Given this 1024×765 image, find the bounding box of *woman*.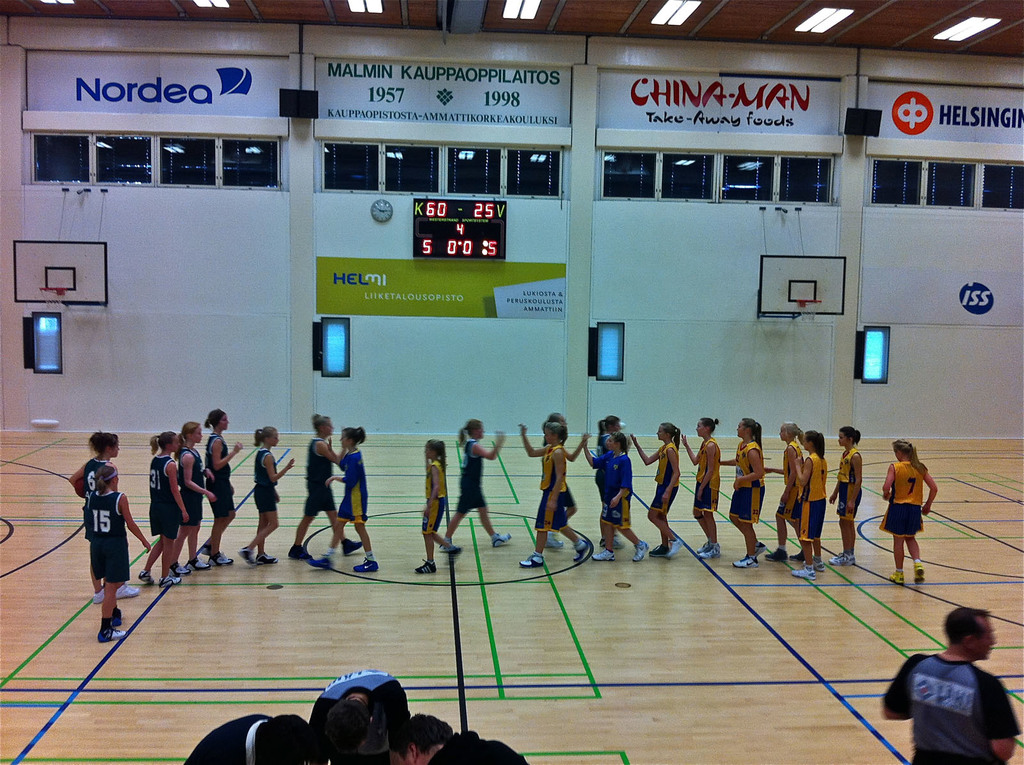
516:421:589:570.
